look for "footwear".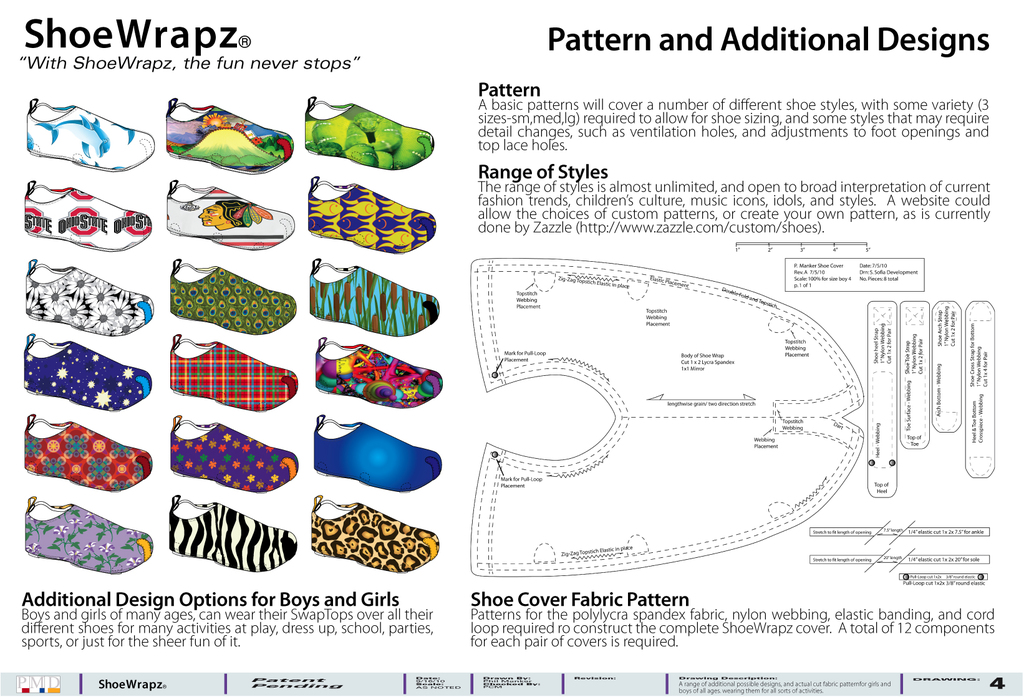
Found: (x1=20, y1=182, x2=153, y2=251).
